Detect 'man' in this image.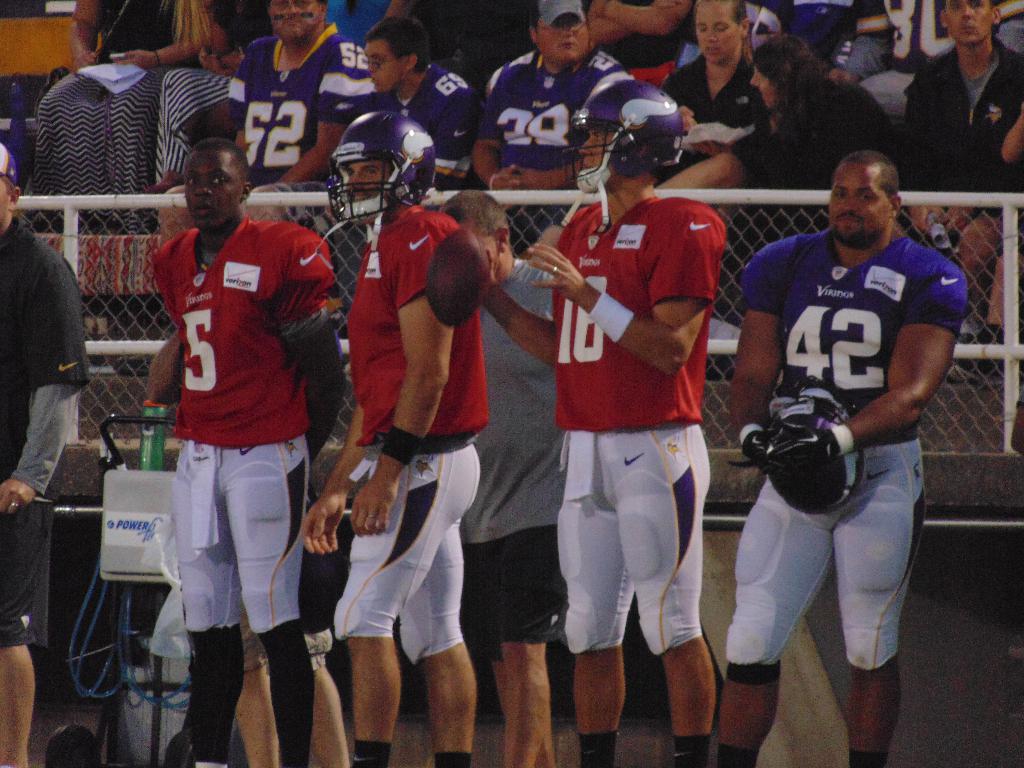
Detection: bbox=(653, 0, 771, 162).
